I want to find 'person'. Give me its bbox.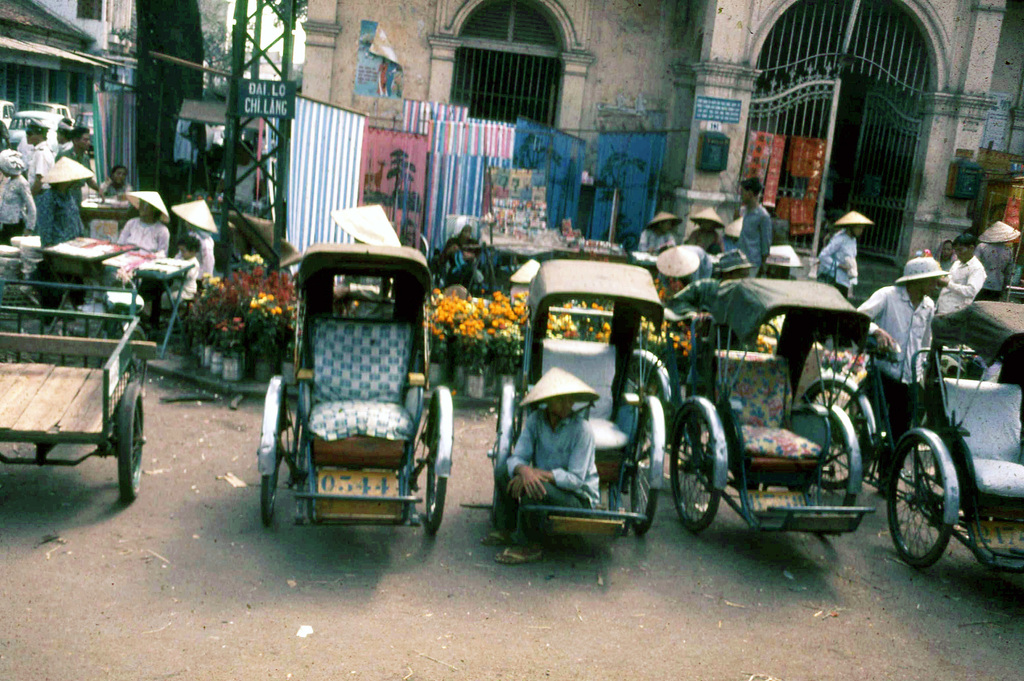
region(932, 239, 957, 297).
